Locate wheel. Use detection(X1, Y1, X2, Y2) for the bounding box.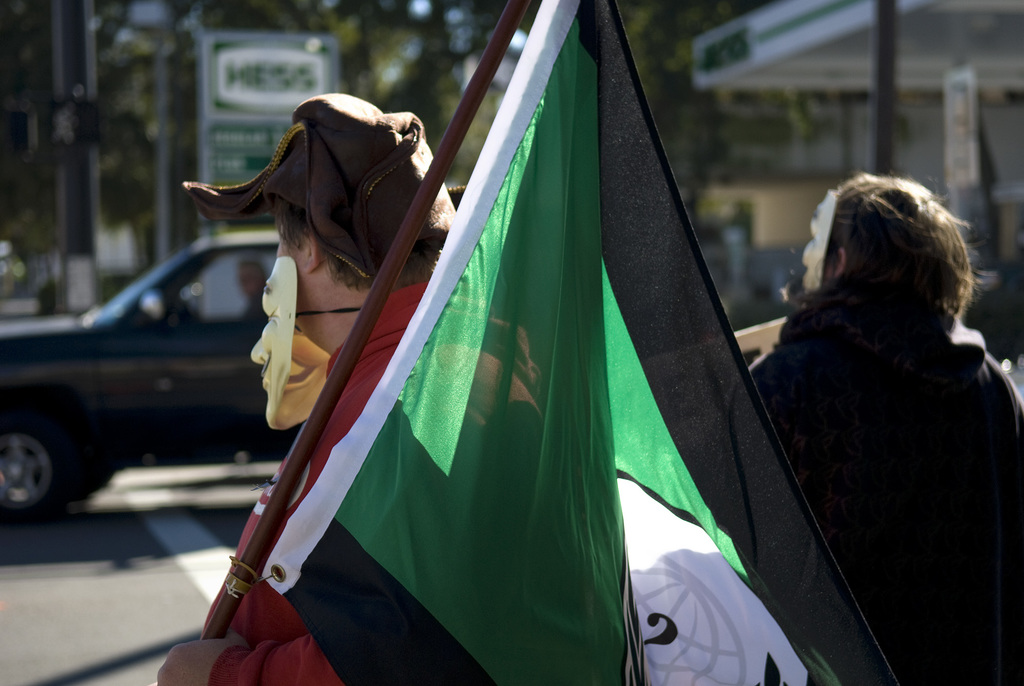
detection(1, 406, 80, 525).
